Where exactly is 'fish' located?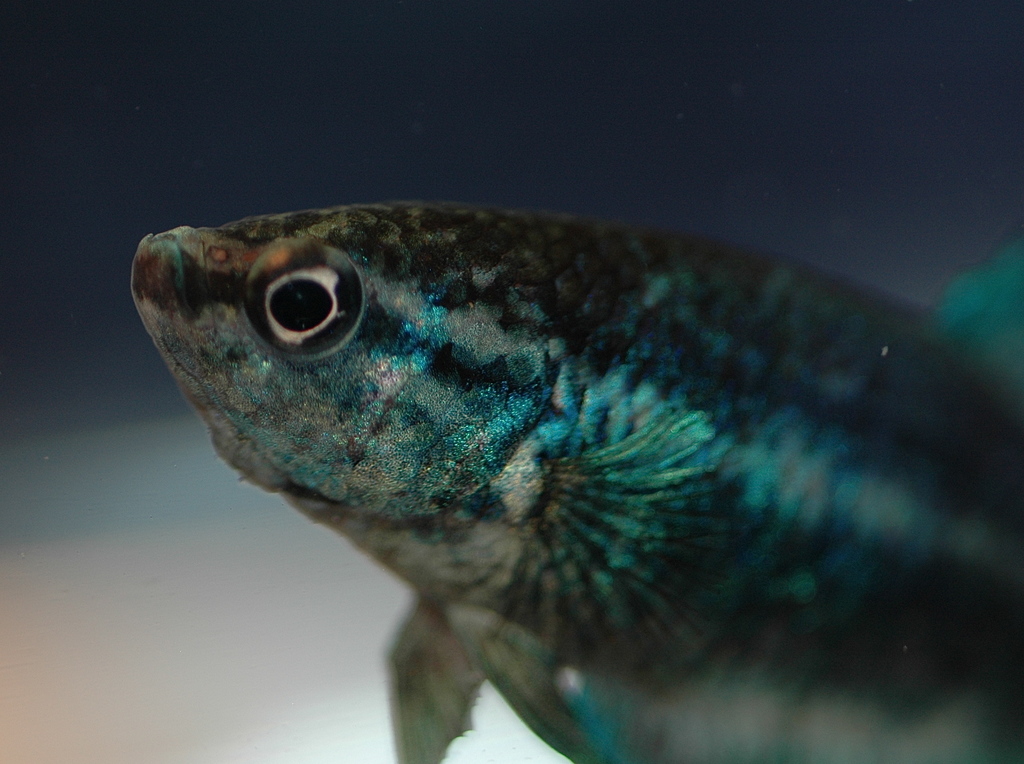
Its bounding box is box(118, 195, 965, 758).
